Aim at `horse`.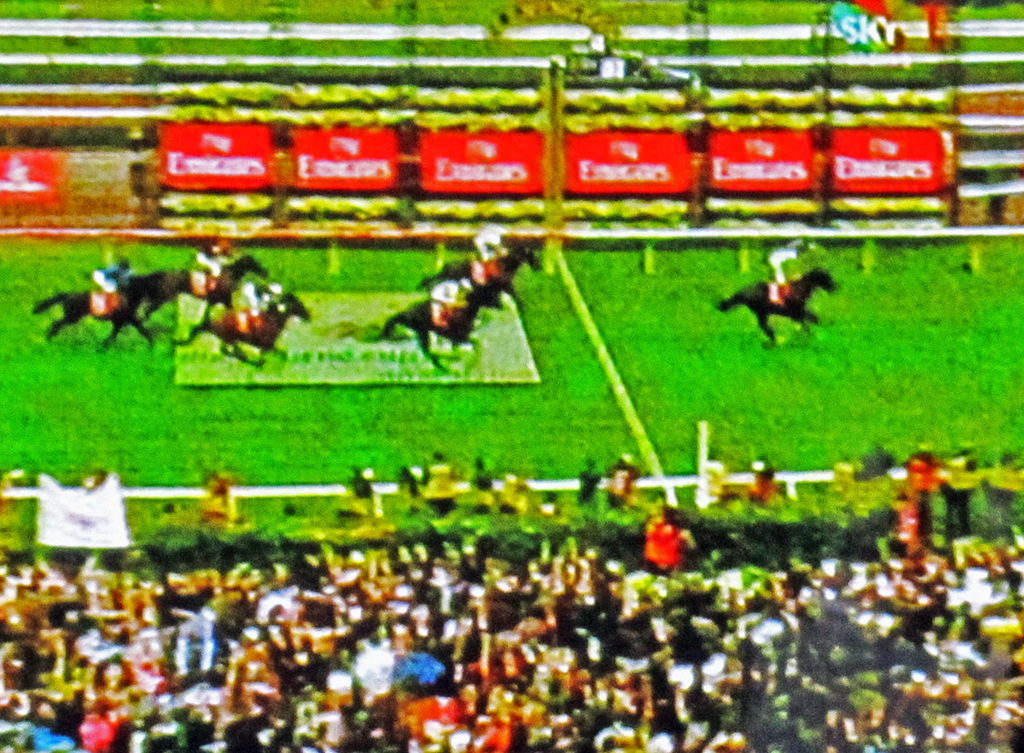
Aimed at bbox(716, 264, 842, 348).
